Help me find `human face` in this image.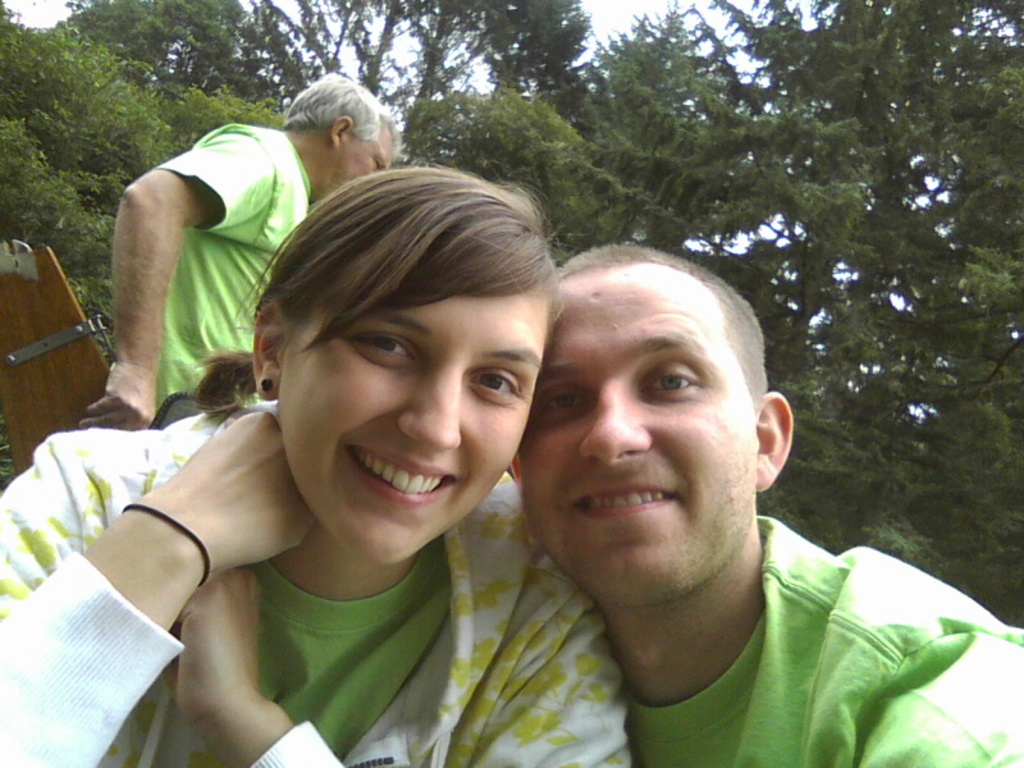
Found it: Rect(268, 237, 543, 559).
